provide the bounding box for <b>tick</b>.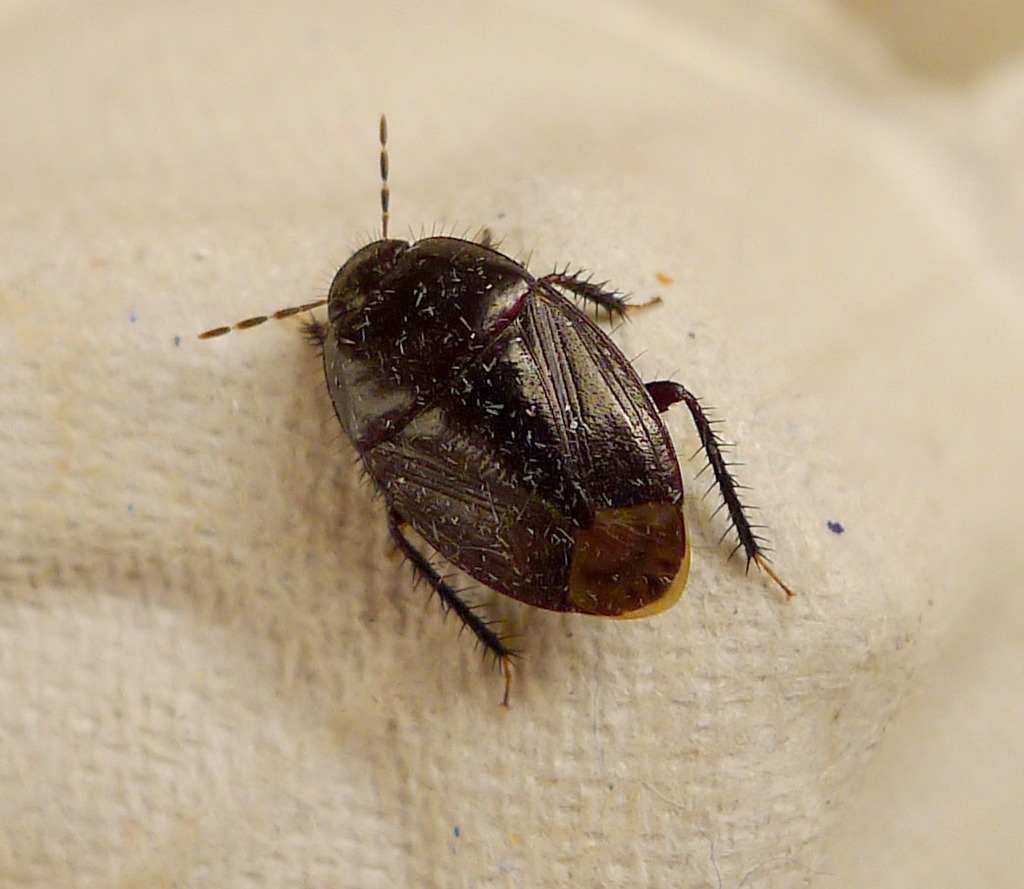
Rect(186, 107, 797, 687).
